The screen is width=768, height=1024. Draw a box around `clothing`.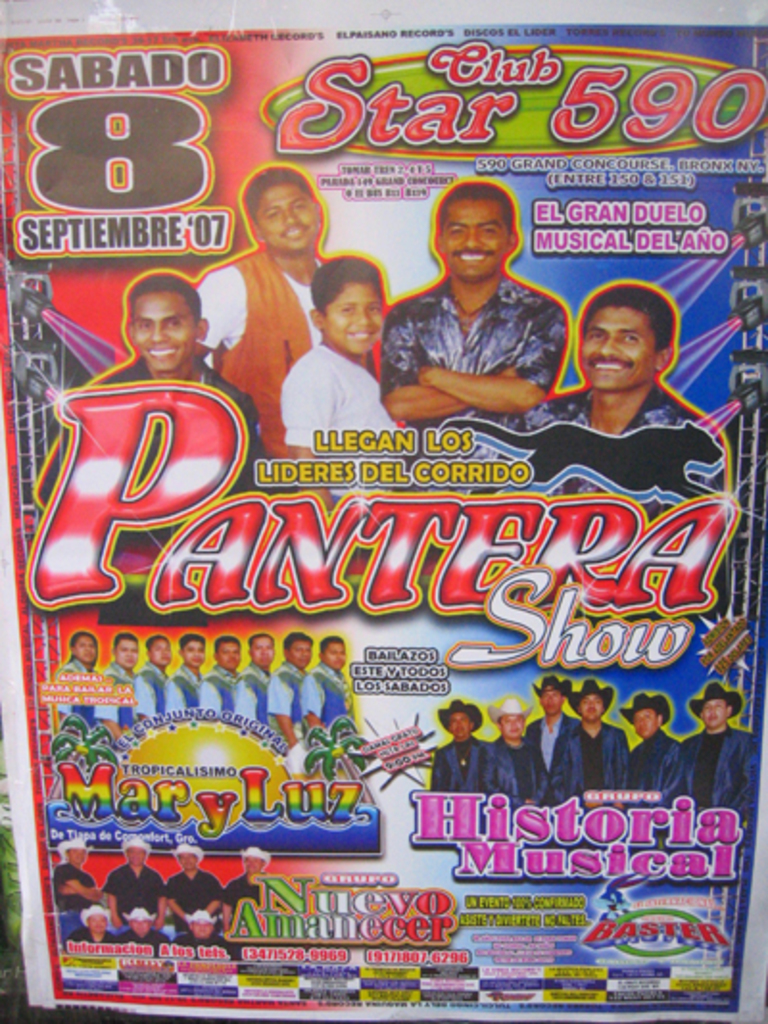
x1=426 y1=734 x2=488 y2=817.
